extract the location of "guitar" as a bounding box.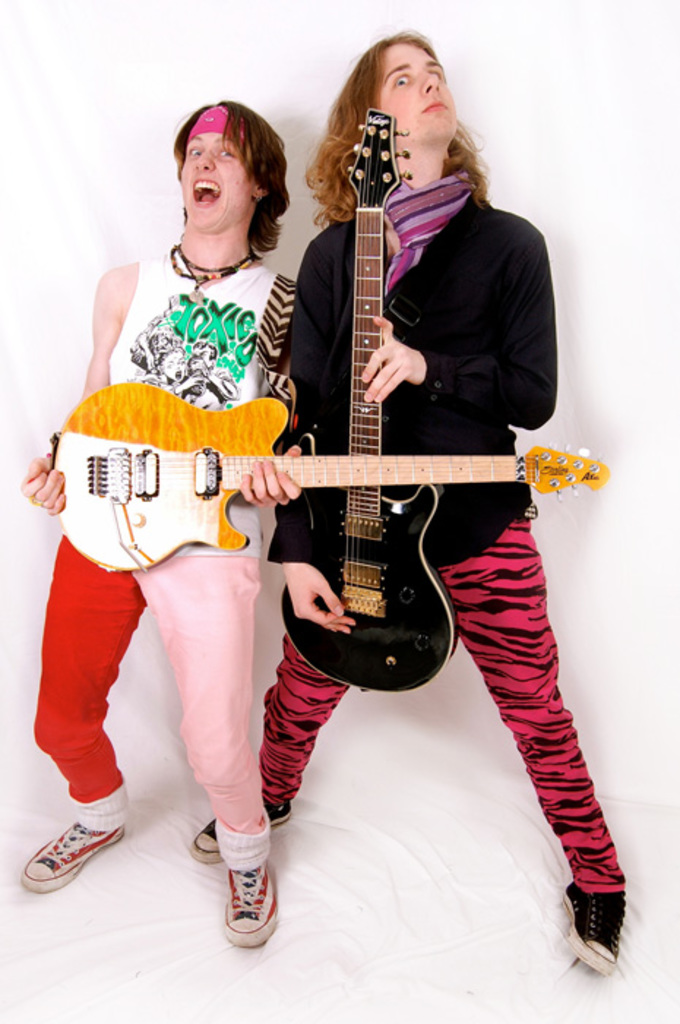
l=48, t=373, r=611, b=576.
